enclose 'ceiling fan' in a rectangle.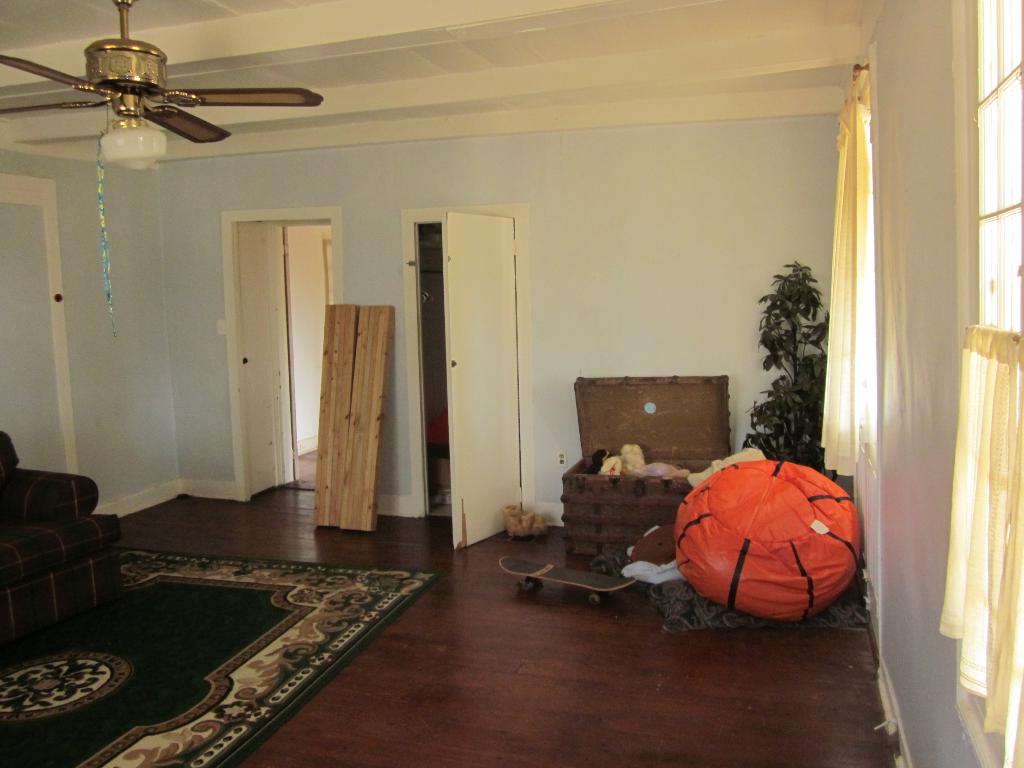
box=[0, 0, 326, 177].
